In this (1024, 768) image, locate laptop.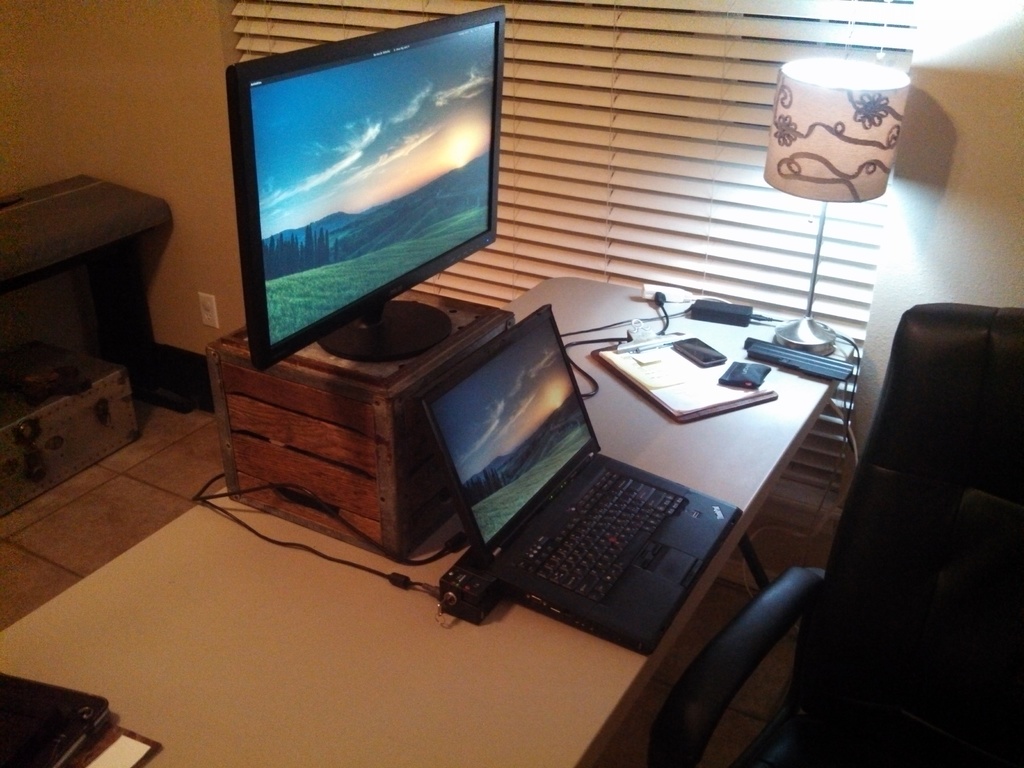
Bounding box: box(459, 307, 747, 659).
